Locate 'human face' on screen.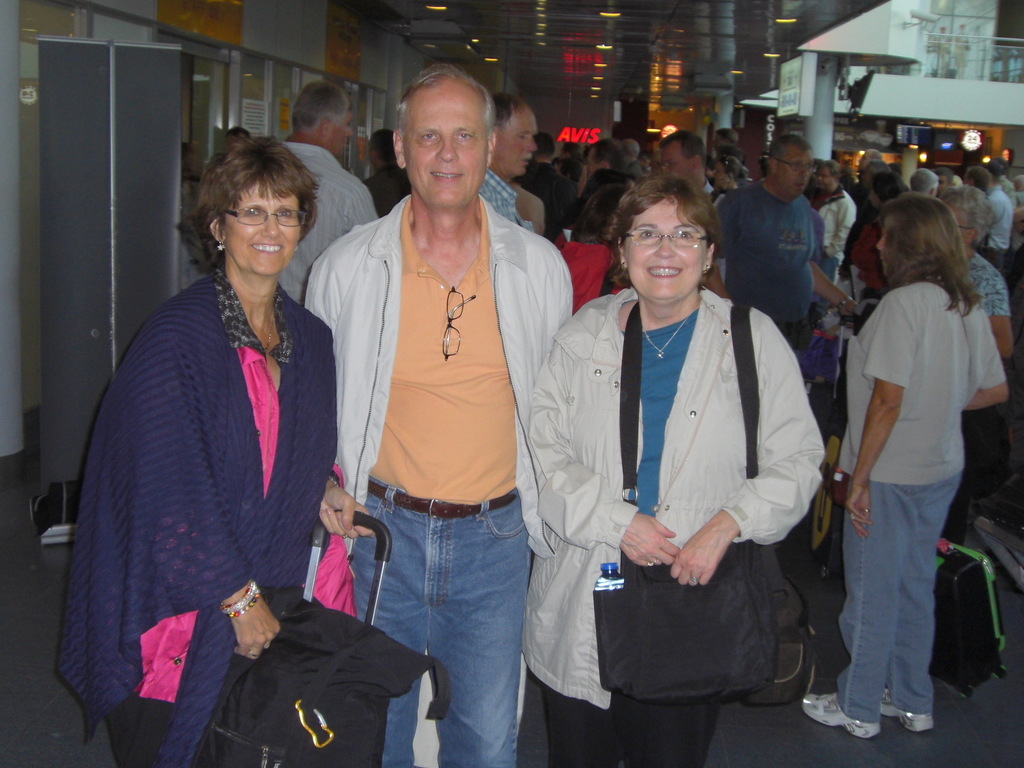
On screen at (625, 202, 708, 302).
